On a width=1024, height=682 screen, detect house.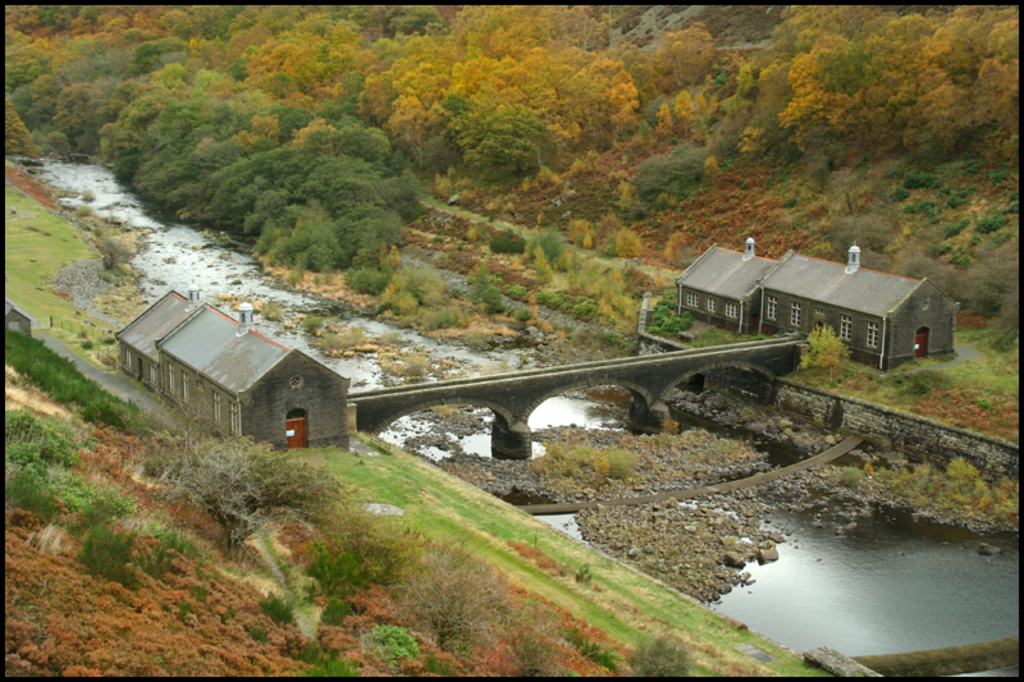
box=[678, 233, 785, 334].
